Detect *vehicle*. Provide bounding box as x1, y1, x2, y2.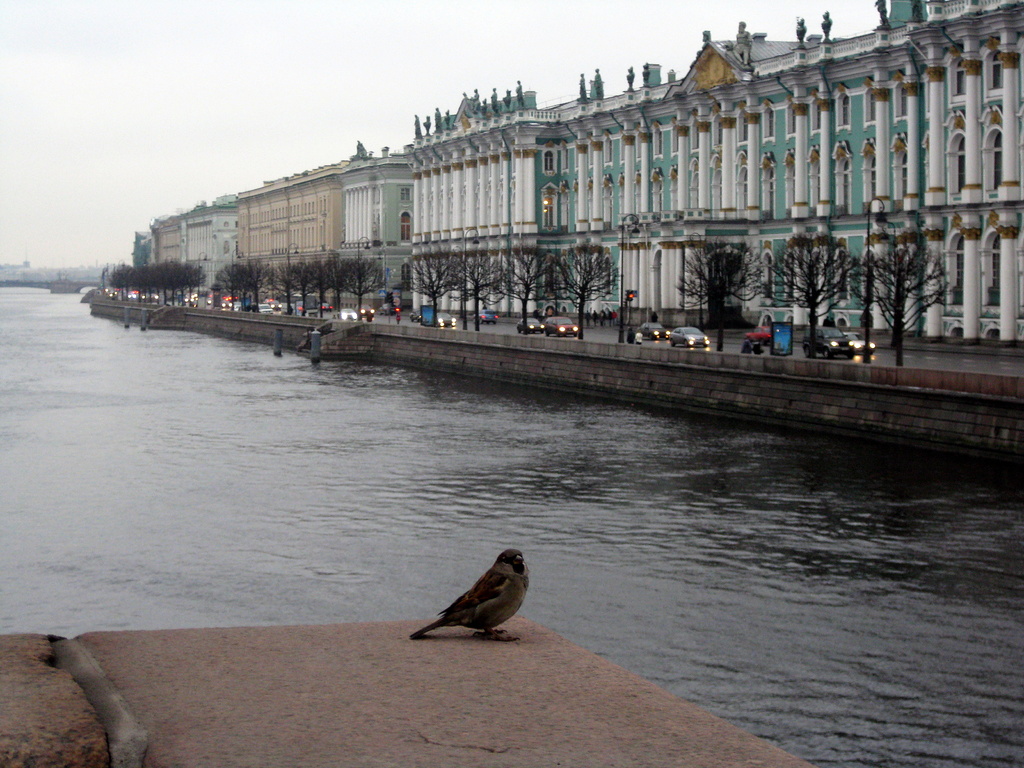
409, 310, 420, 327.
